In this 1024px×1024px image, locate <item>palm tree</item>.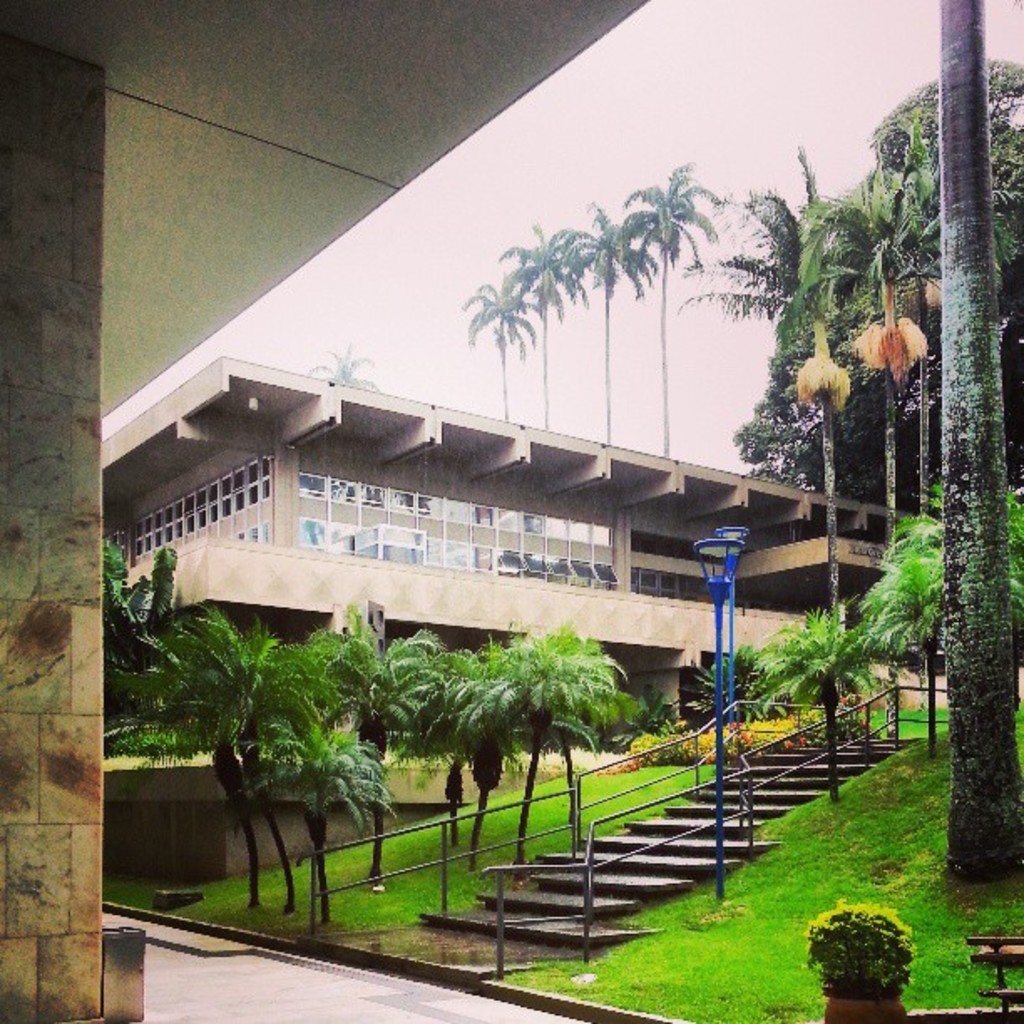
Bounding box: <bbox>791, 169, 965, 554</bbox>.
